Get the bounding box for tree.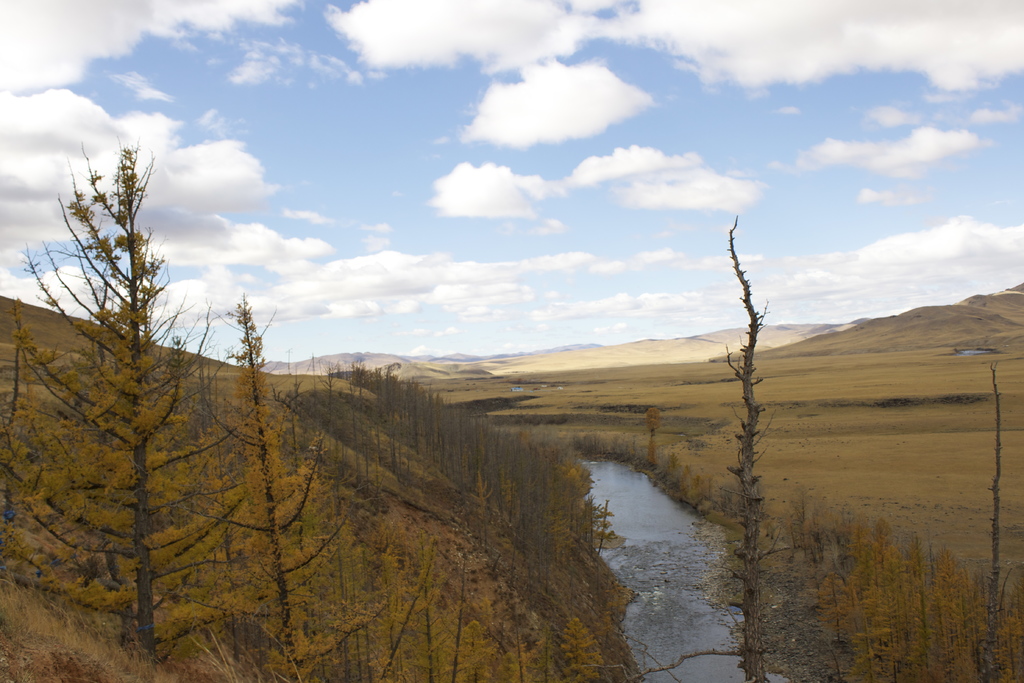
193,288,392,682.
